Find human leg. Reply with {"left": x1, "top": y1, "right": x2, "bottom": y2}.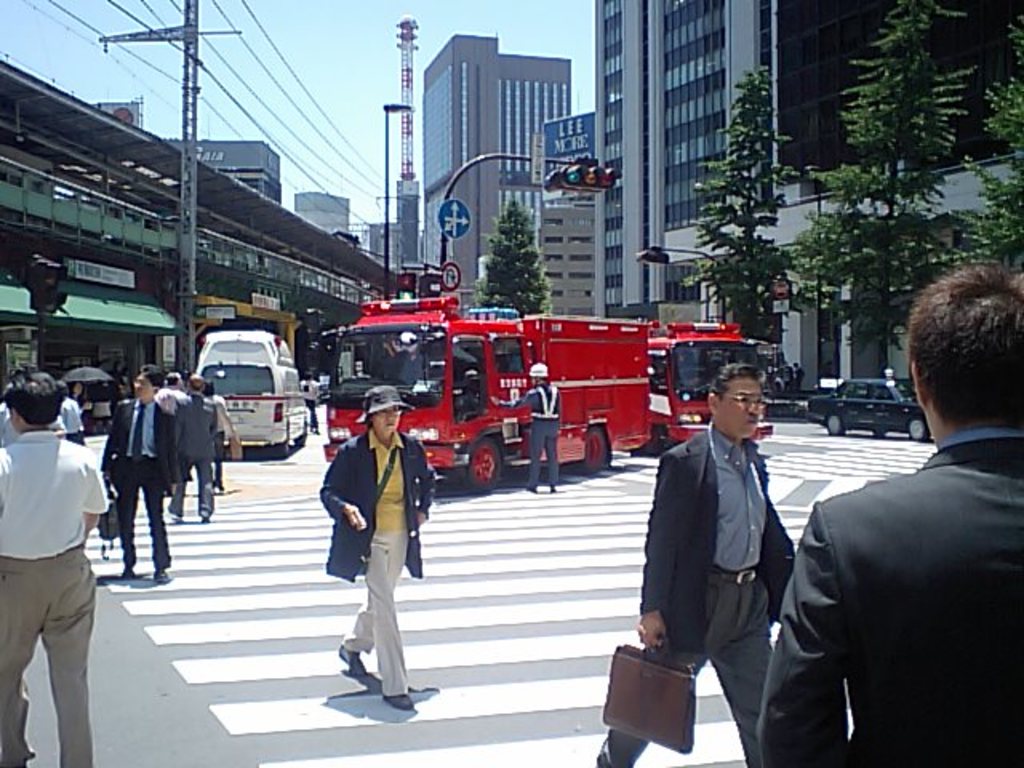
{"left": 531, "top": 416, "right": 536, "bottom": 490}.
